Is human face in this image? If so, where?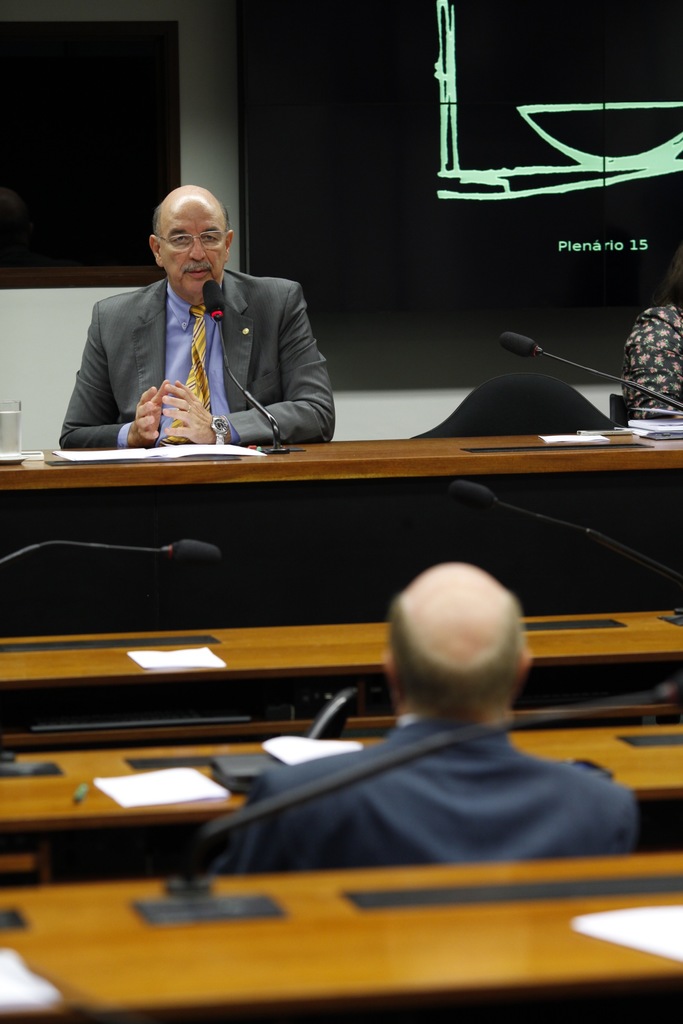
Yes, at Rect(156, 211, 229, 293).
